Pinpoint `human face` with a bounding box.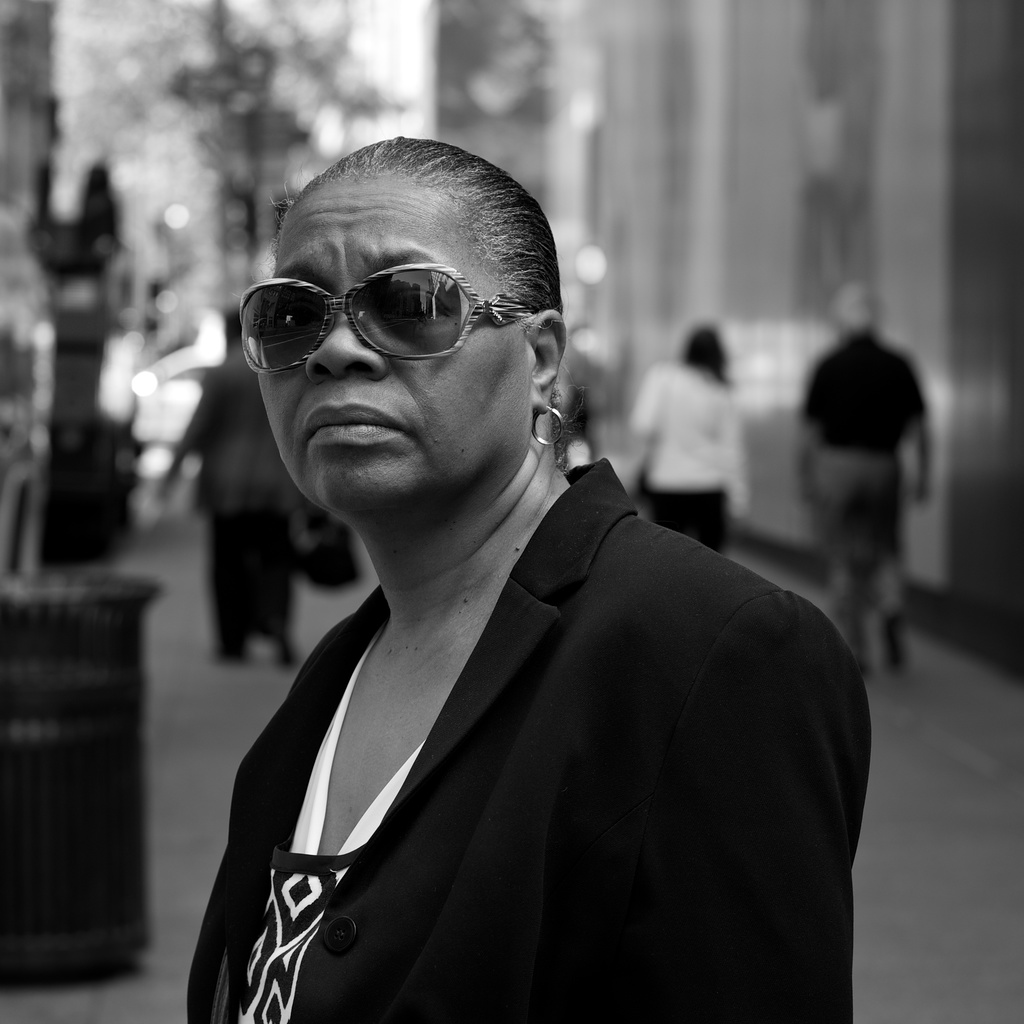
bbox=(262, 188, 525, 503).
